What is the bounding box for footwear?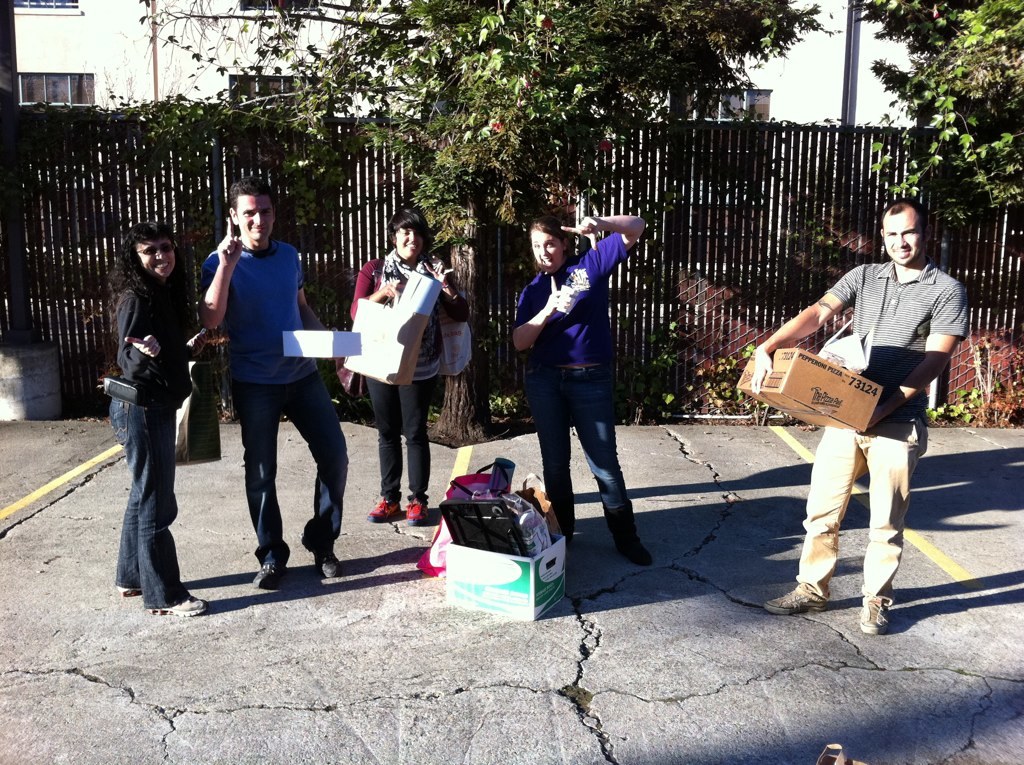
bbox=(366, 498, 401, 525).
